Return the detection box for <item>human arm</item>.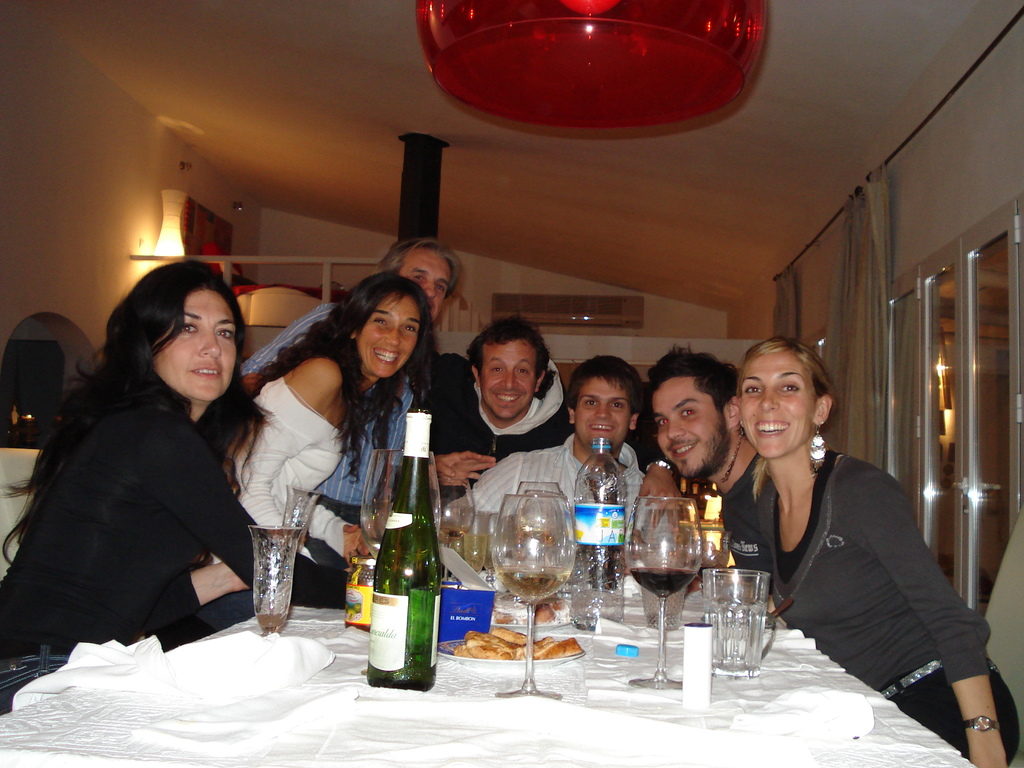
234:414:325:563.
